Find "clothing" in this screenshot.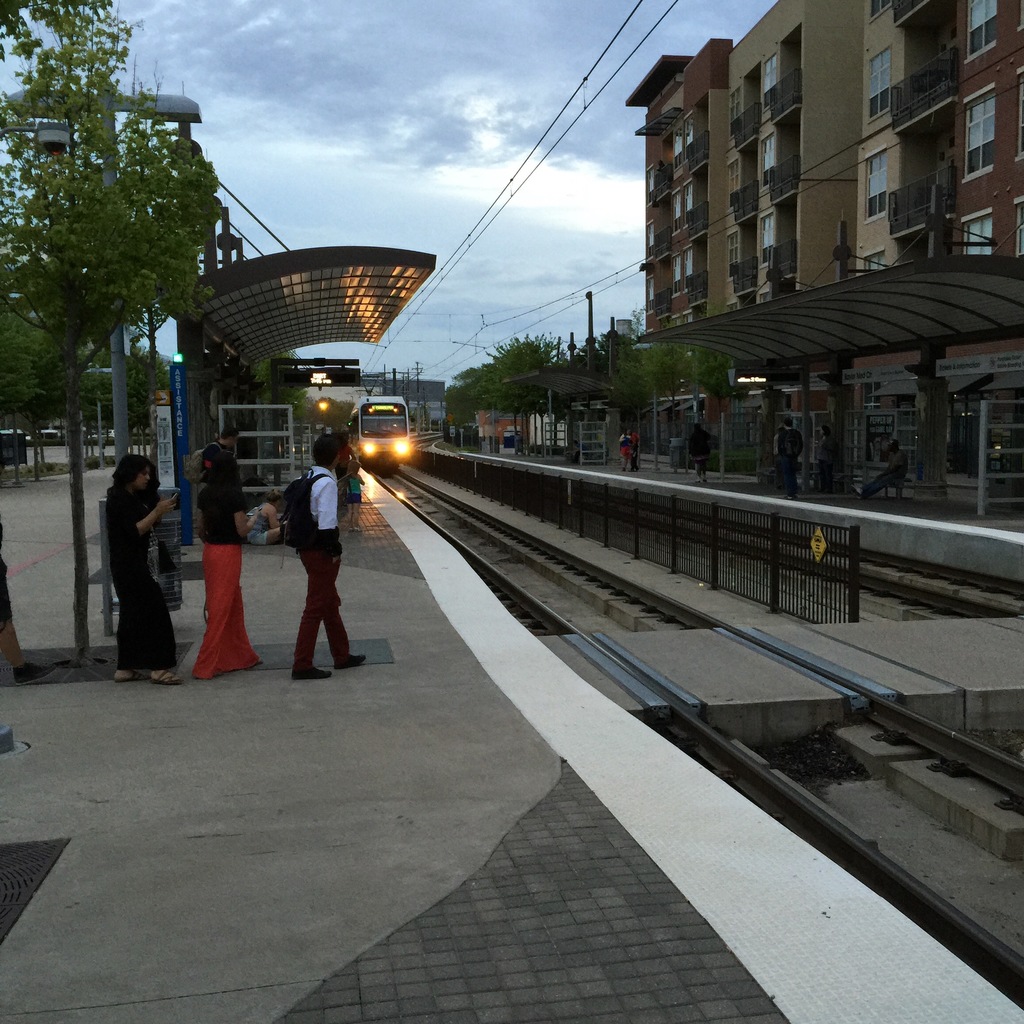
The bounding box for "clothing" is (x1=776, y1=426, x2=805, y2=489).
